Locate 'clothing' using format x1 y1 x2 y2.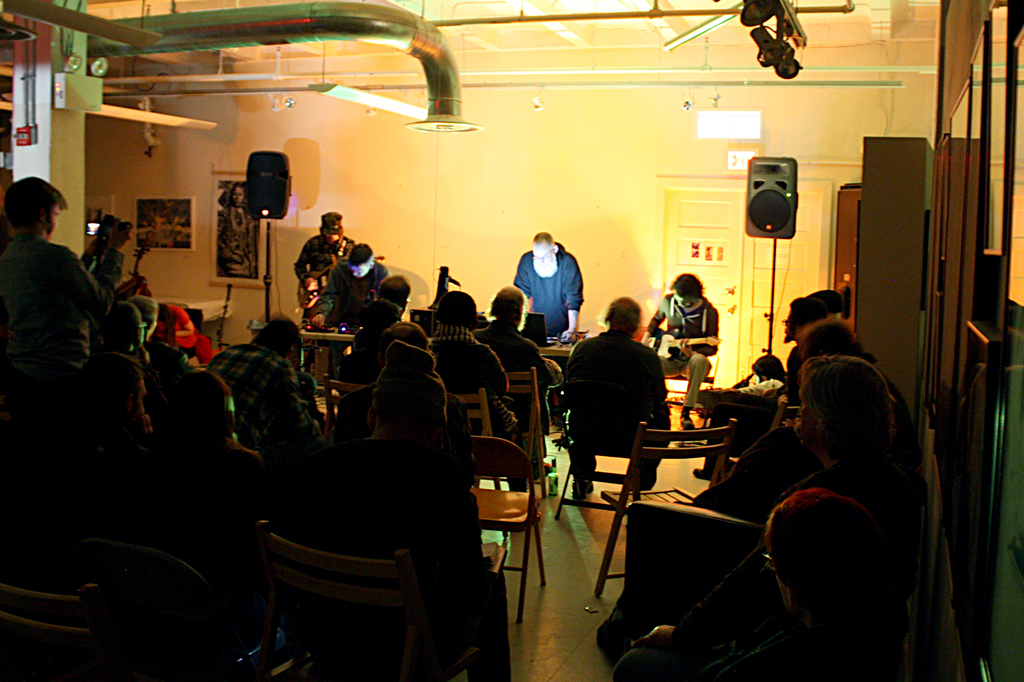
570 331 670 495.
